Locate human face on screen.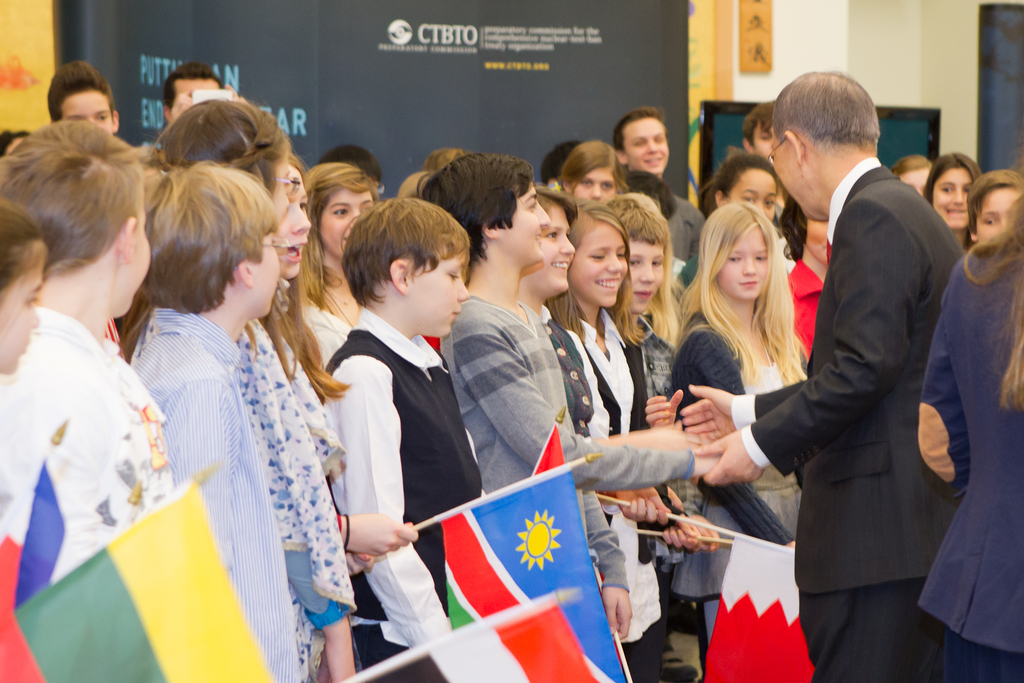
On screen at BBox(717, 224, 774, 300).
